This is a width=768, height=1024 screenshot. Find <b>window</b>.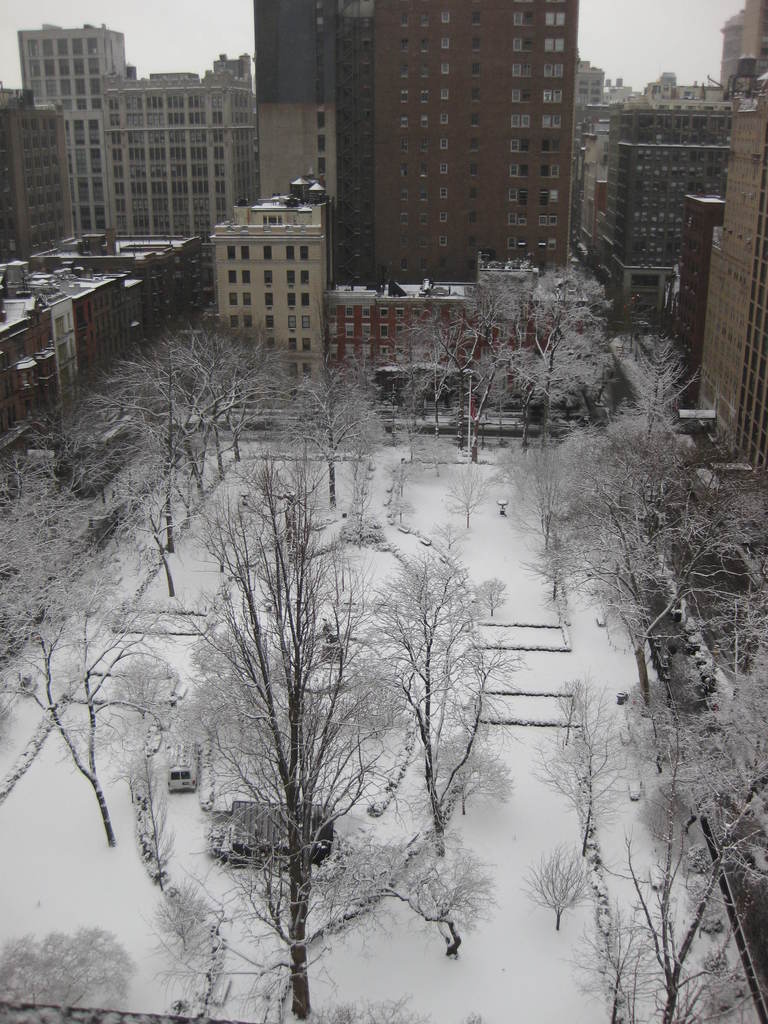
Bounding box: x1=396 y1=90 x2=408 y2=104.
